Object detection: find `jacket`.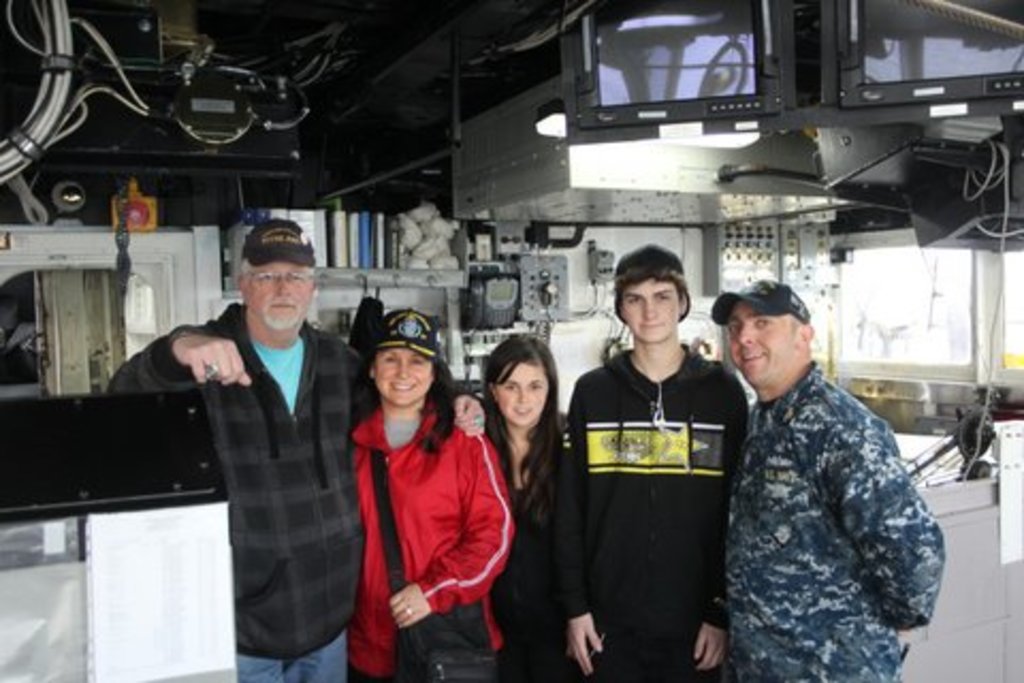
548 344 747 640.
